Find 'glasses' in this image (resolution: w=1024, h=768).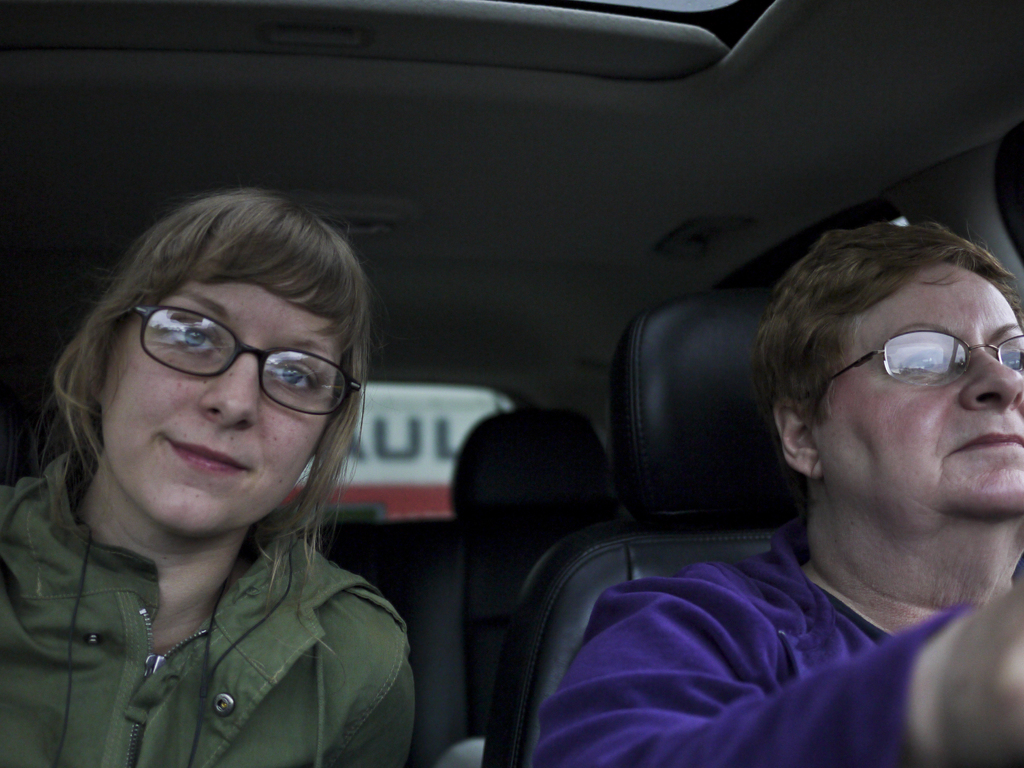
x1=102, y1=316, x2=350, y2=415.
